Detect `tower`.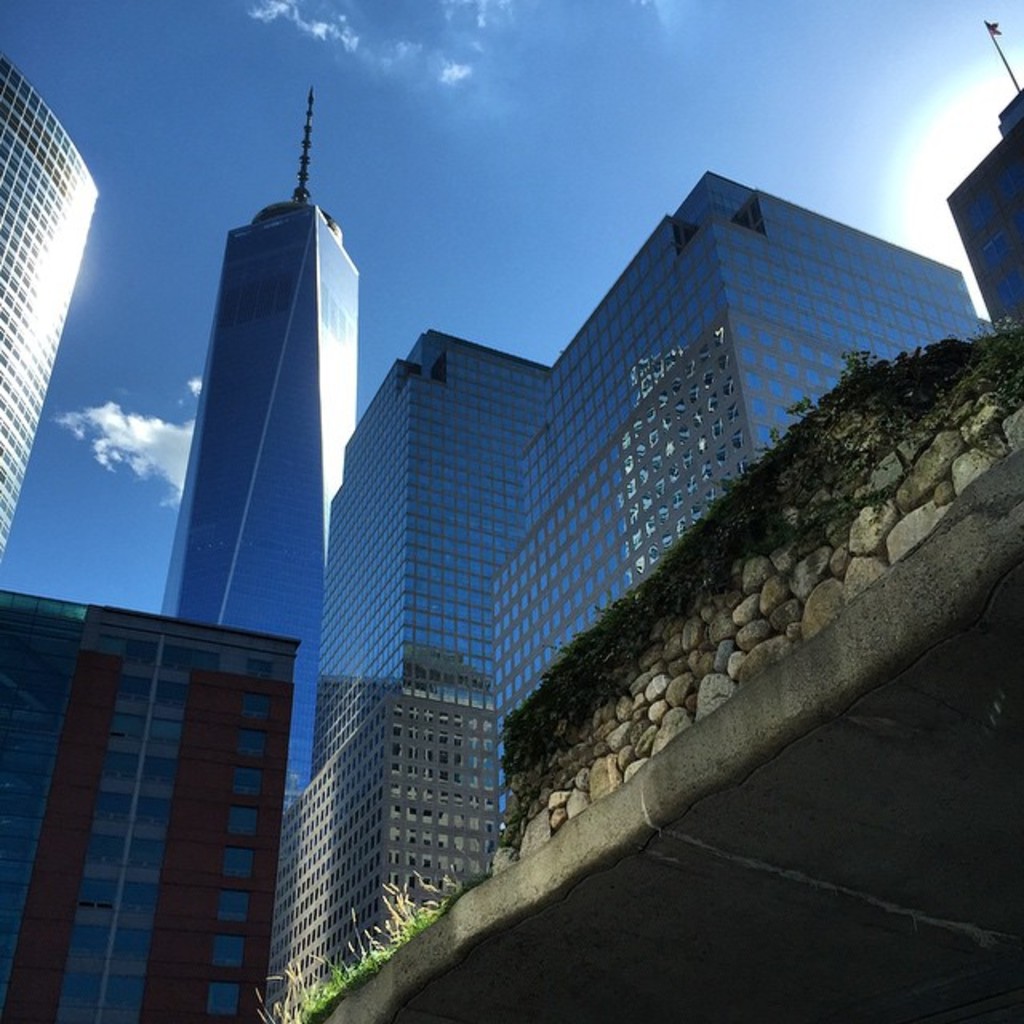
Detected at l=0, t=51, r=109, b=565.
